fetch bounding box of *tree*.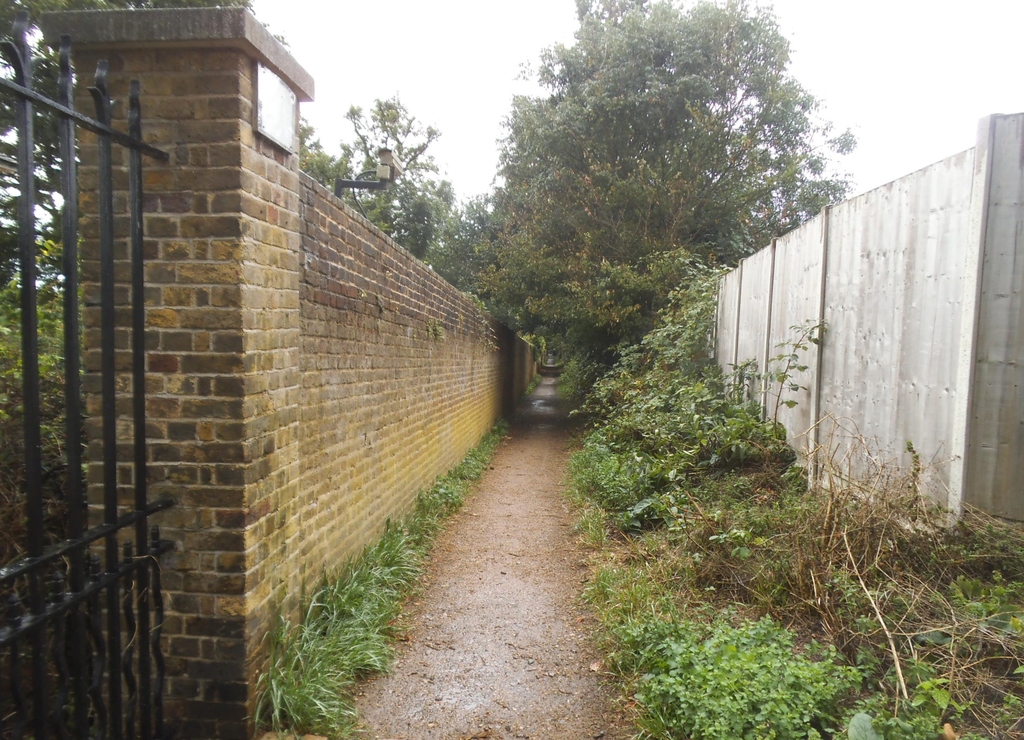
Bbox: bbox=[484, 3, 845, 368].
